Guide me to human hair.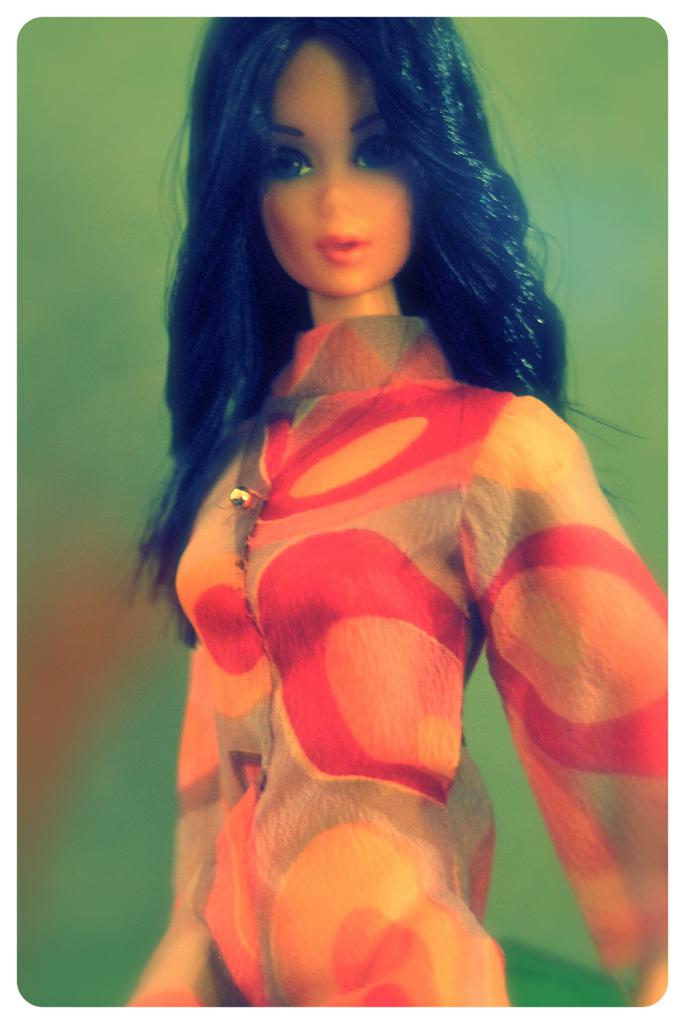
Guidance: l=149, t=26, r=563, b=616.
